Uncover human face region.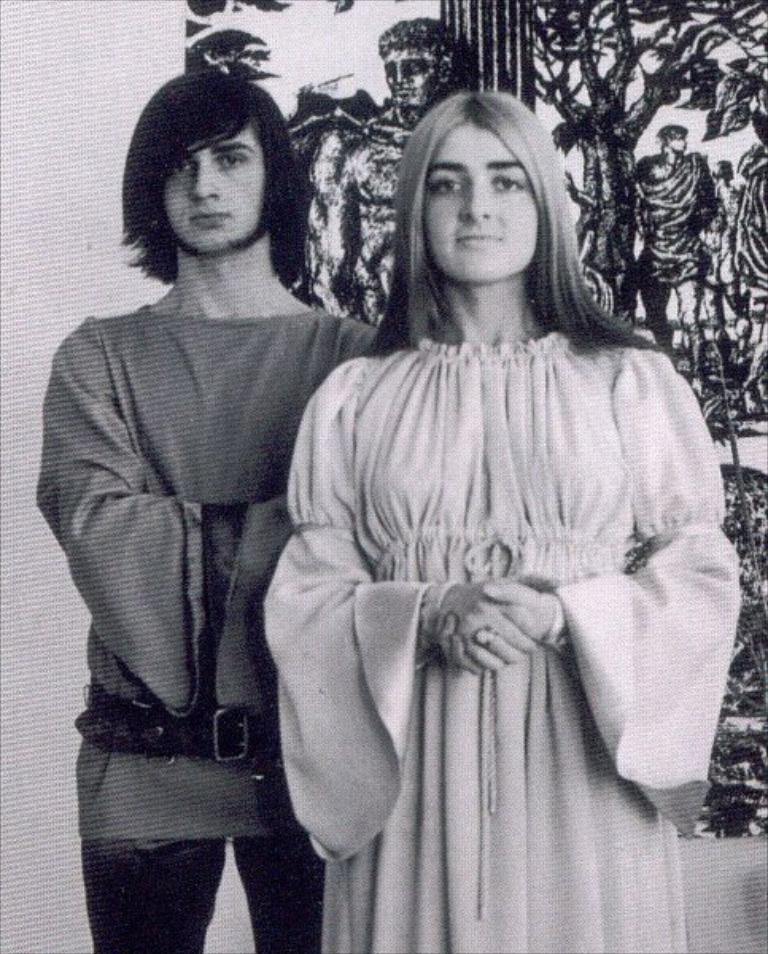
Uncovered: [x1=164, y1=119, x2=270, y2=256].
